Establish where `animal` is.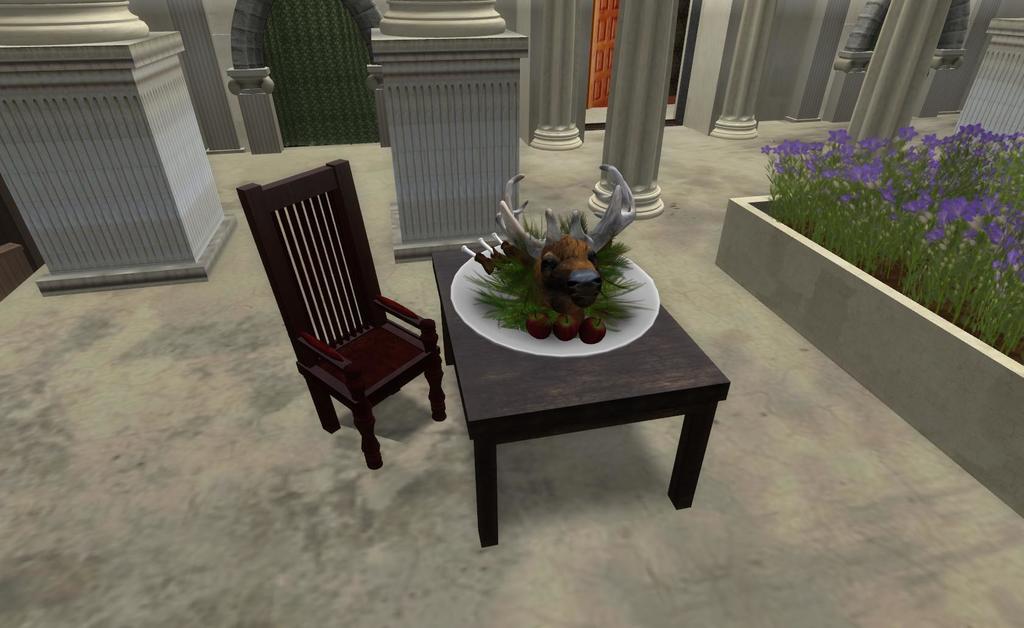
Established at region(490, 160, 642, 304).
